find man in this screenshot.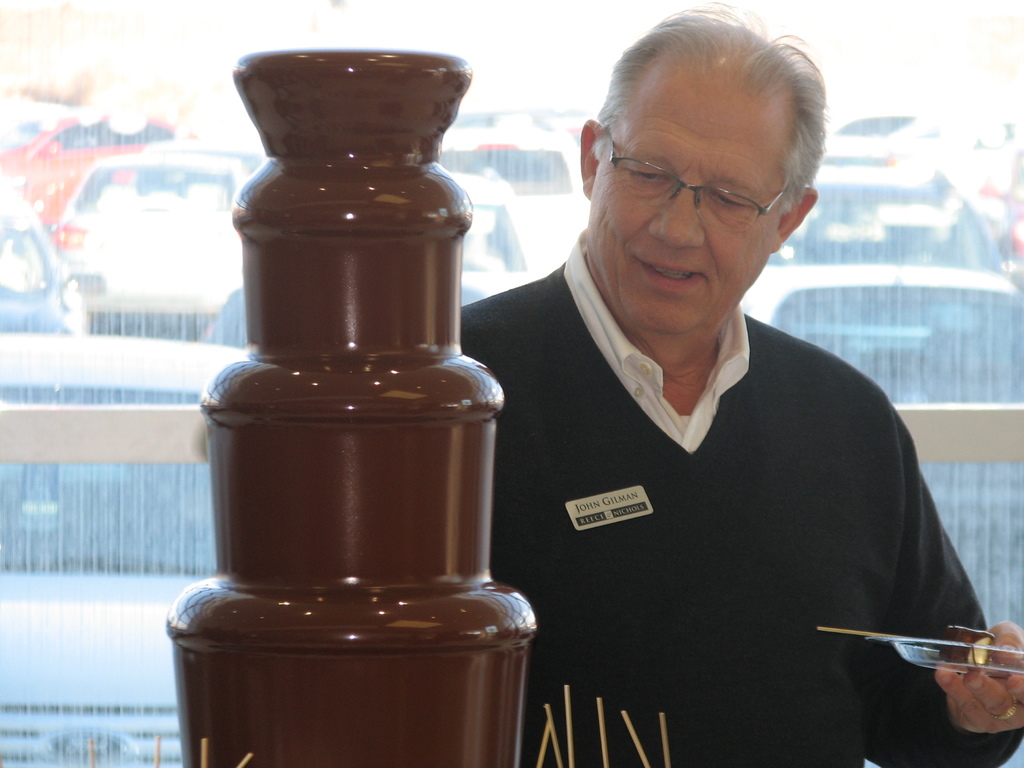
The bounding box for man is x1=462, y1=0, x2=1023, y2=767.
